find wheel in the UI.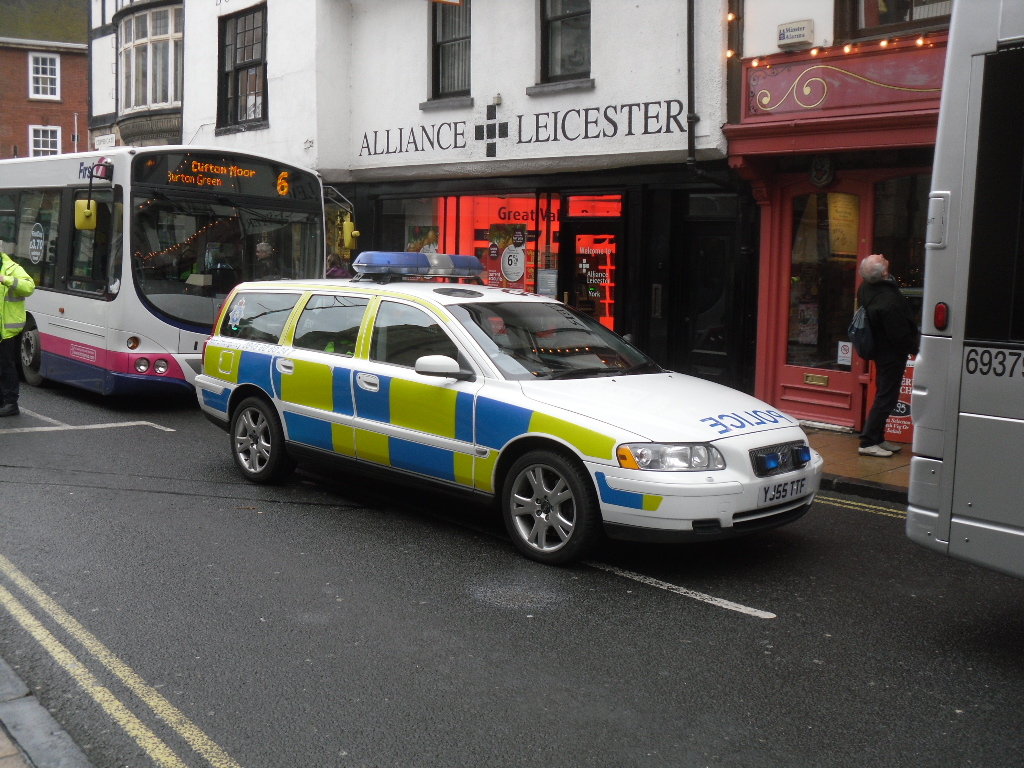
UI element at (233, 397, 295, 480).
